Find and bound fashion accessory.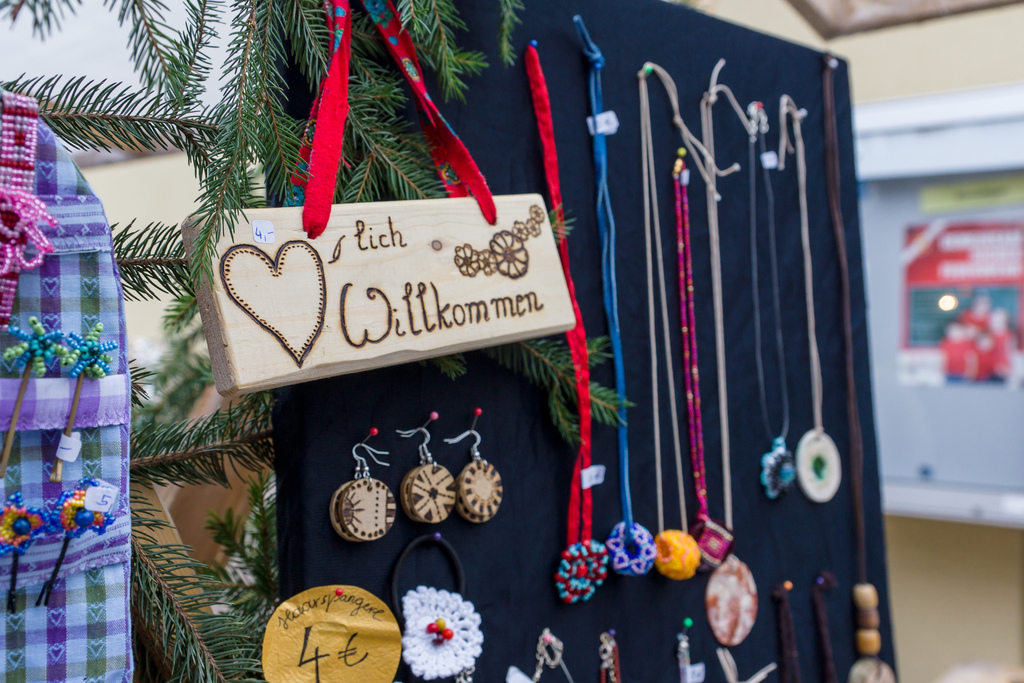
Bound: 453 425 504 514.
